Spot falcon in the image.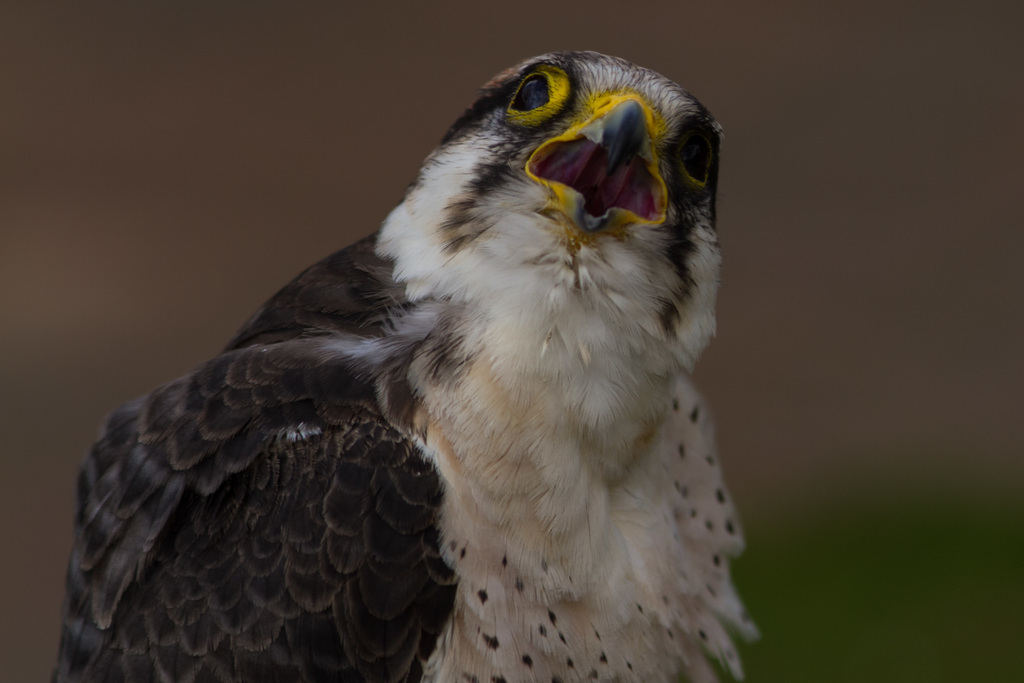
falcon found at 51/50/757/682.
